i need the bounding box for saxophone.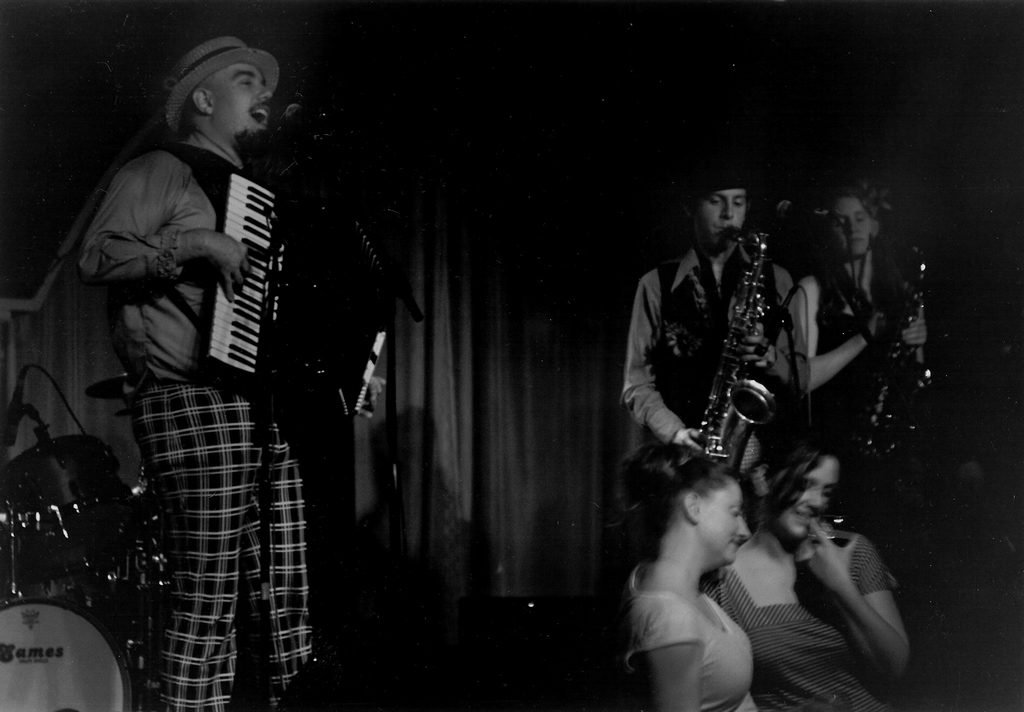
Here it is: box=[681, 218, 778, 480].
